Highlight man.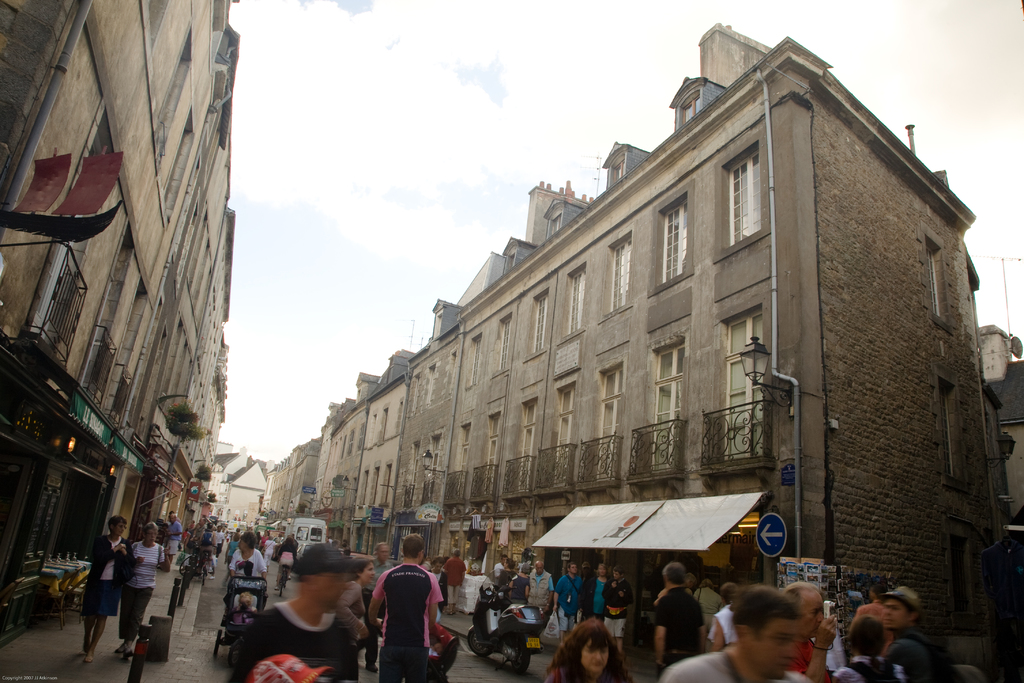
Highlighted region: select_region(694, 568, 724, 623).
